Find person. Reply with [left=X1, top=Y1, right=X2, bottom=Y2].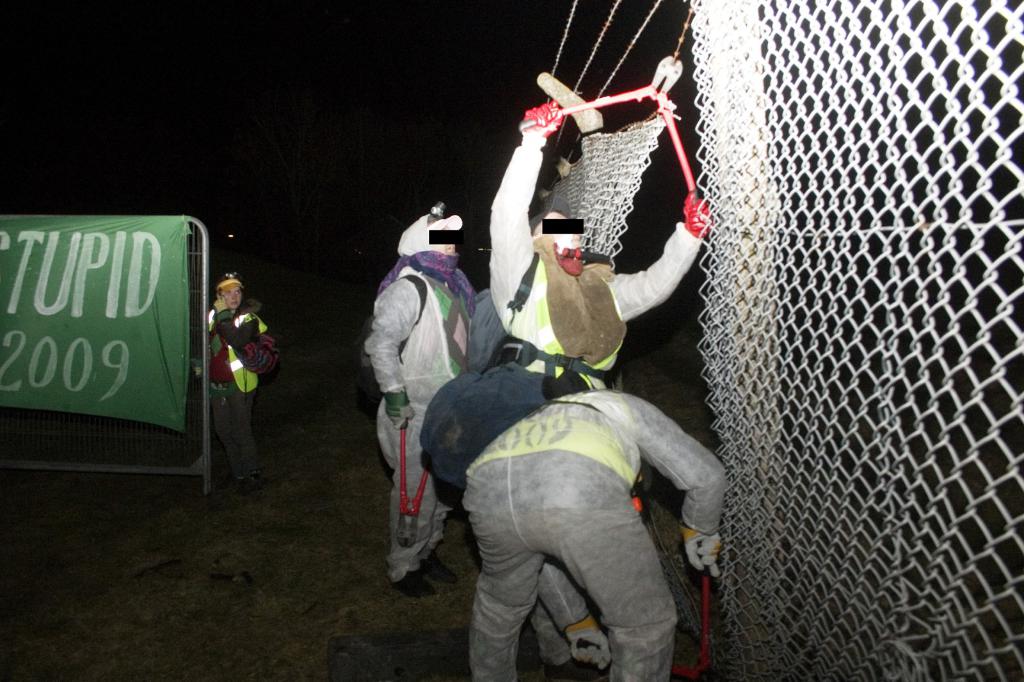
[left=461, top=389, right=726, bottom=681].
